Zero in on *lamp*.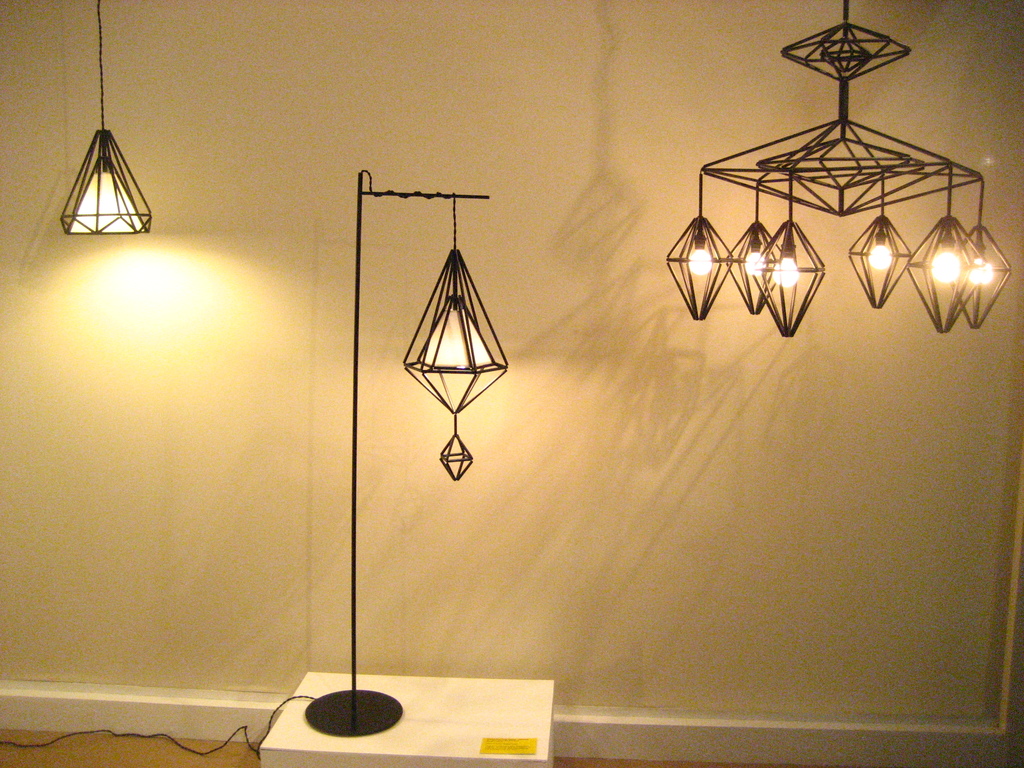
Zeroed in: rect(666, 0, 1011, 336).
